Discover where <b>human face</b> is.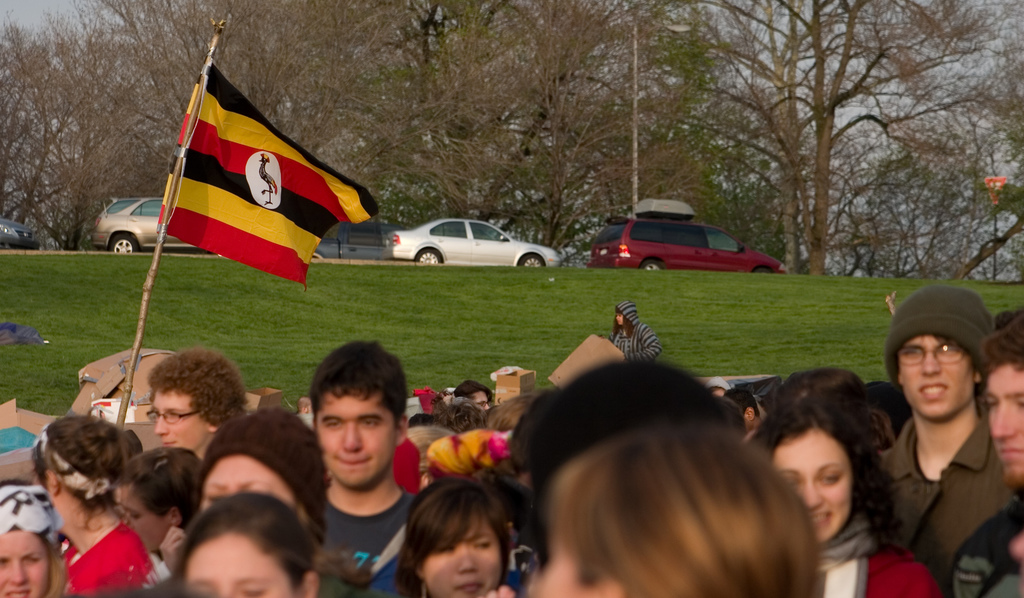
Discovered at (x1=902, y1=335, x2=970, y2=419).
